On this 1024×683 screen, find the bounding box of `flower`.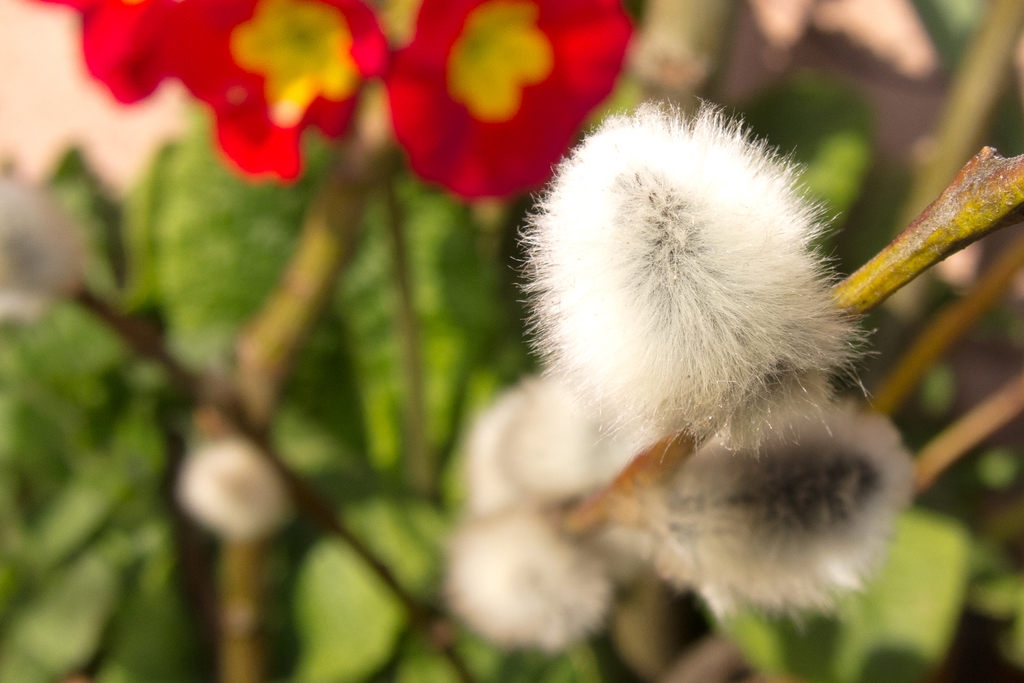
Bounding box: {"left": 176, "top": 0, "right": 390, "bottom": 187}.
